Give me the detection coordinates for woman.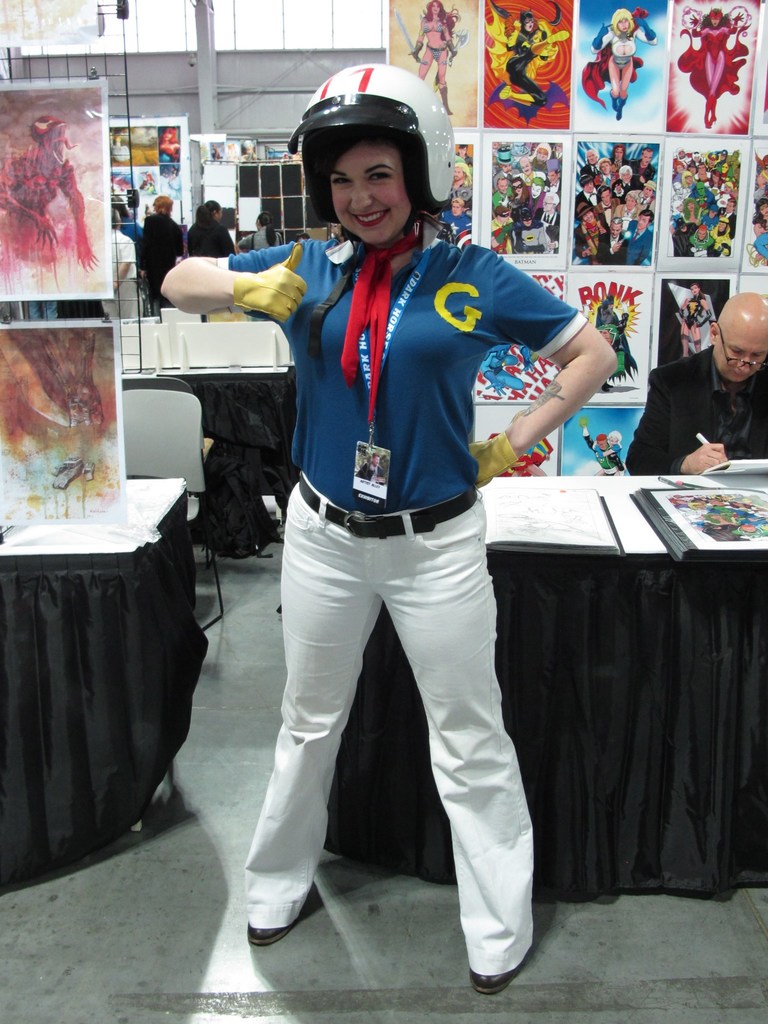
(205, 44, 587, 980).
